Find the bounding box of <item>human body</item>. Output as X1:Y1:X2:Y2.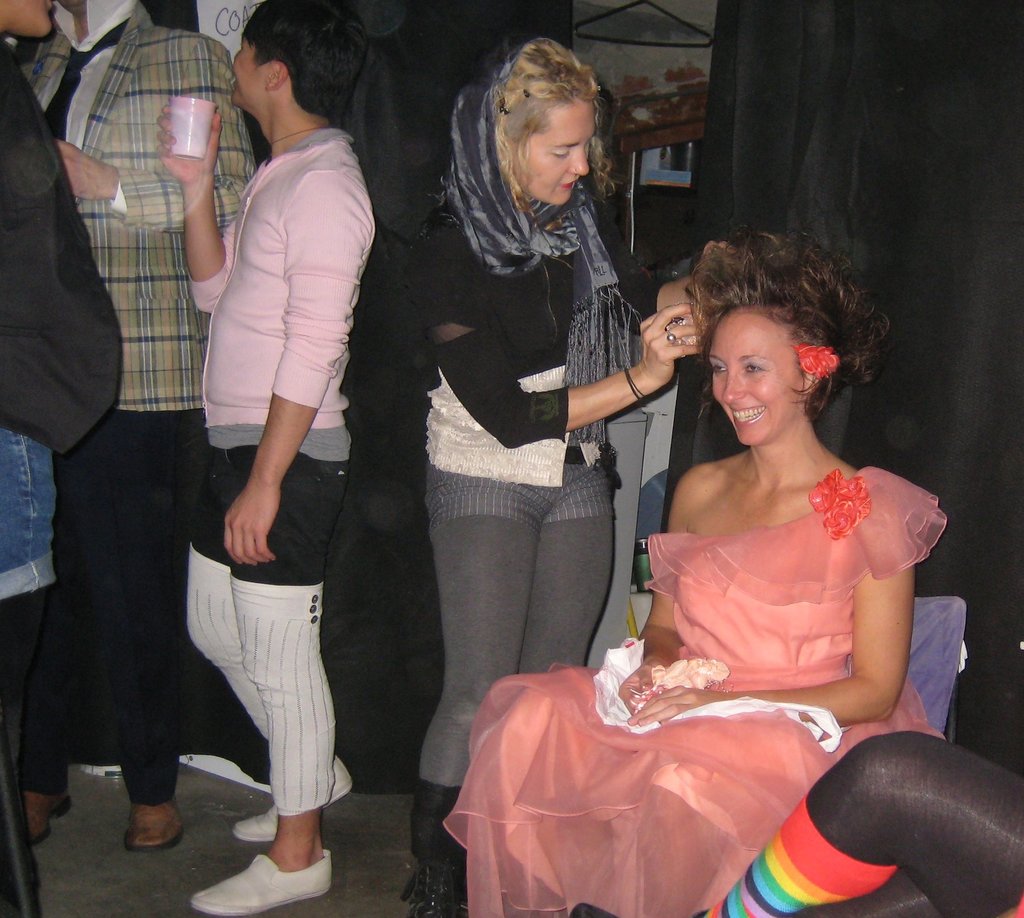
441:446:932:917.
